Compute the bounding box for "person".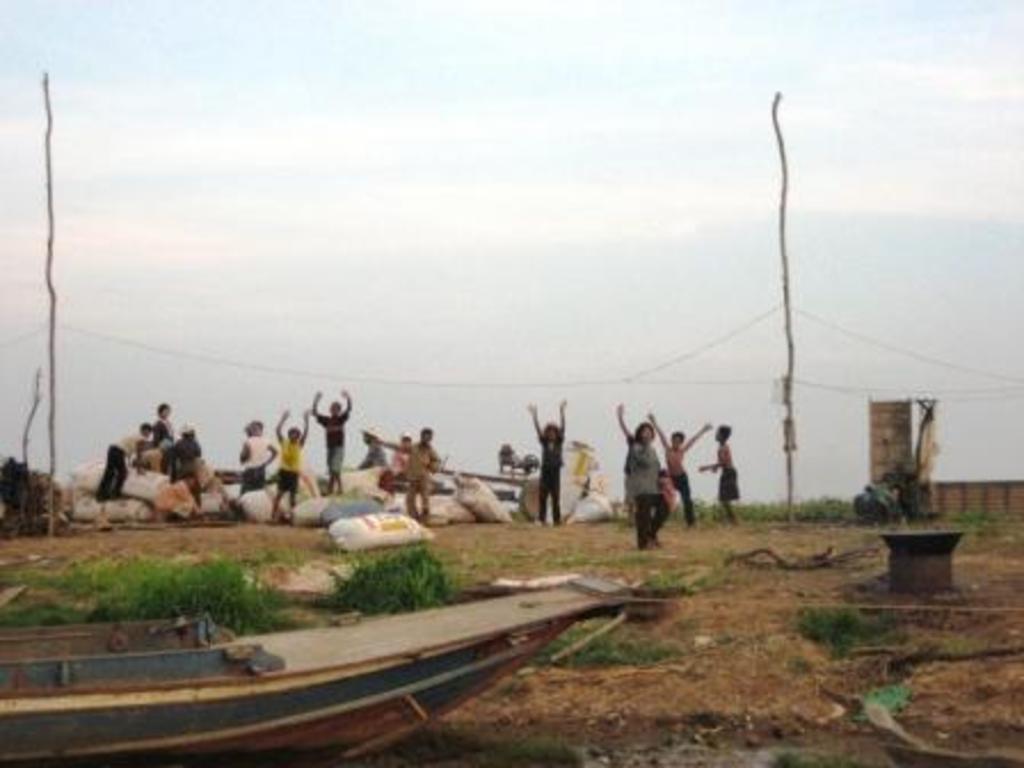
x1=240, y1=421, x2=279, y2=496.
